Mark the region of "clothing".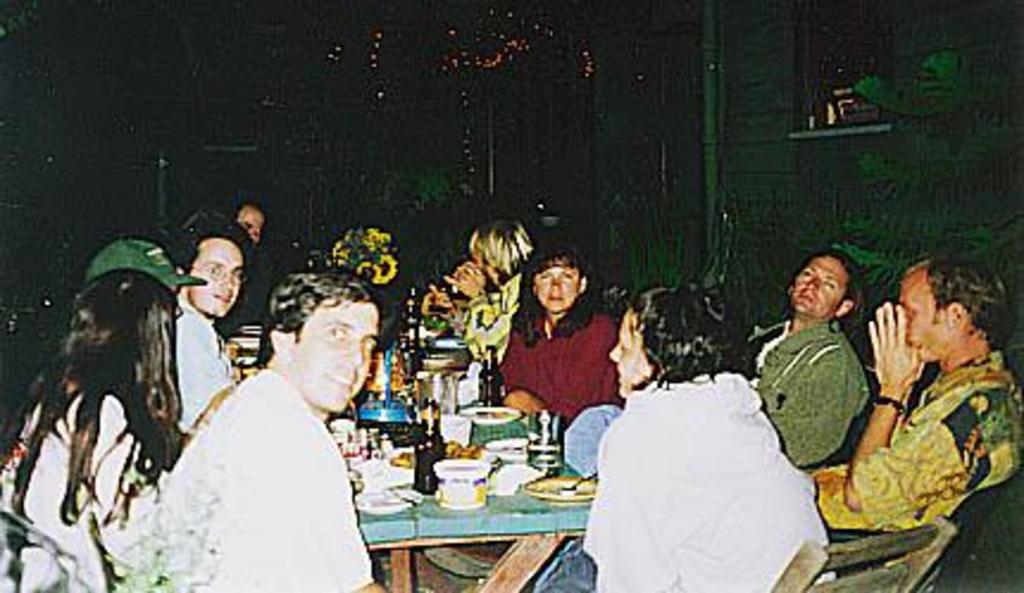
Region: crop(502, 300, 614, 429).
